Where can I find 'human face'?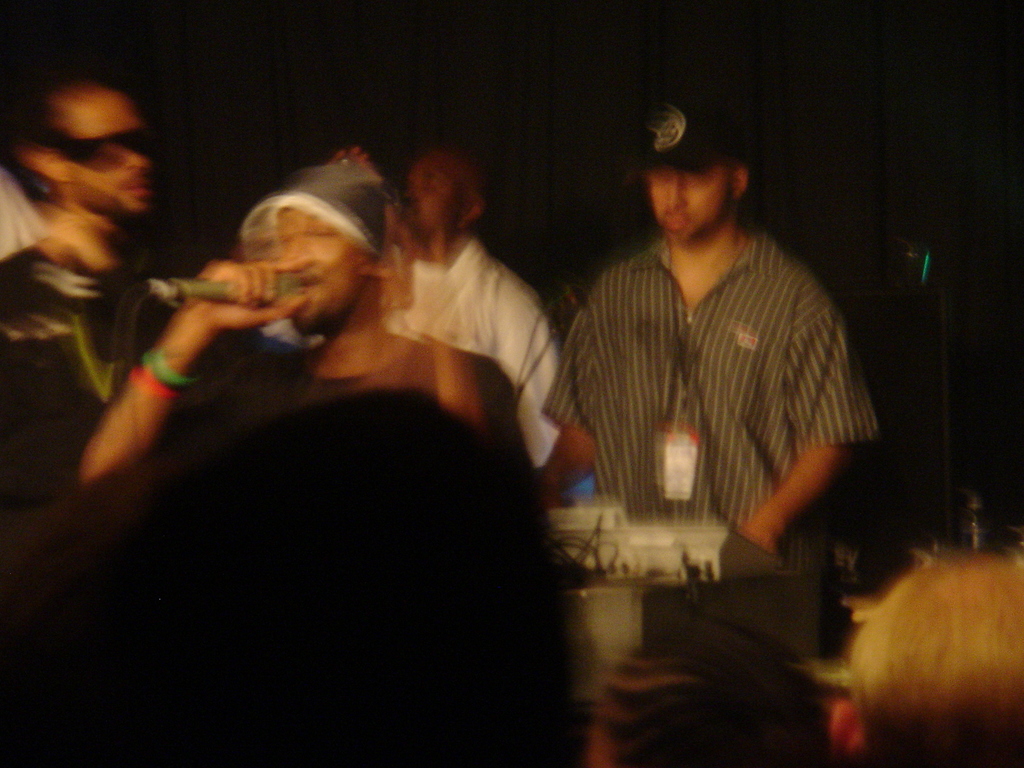
You can find it at crop(399, 150, 465, 236).
